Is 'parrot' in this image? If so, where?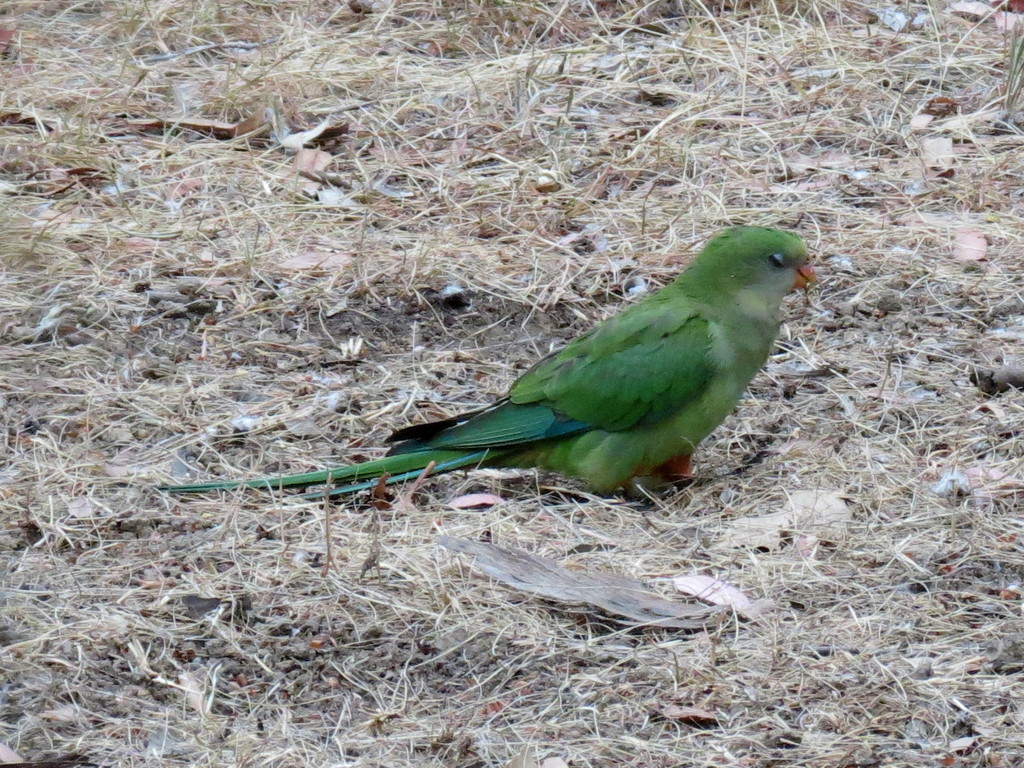
Yes, at (152, 221, 815, 504).
